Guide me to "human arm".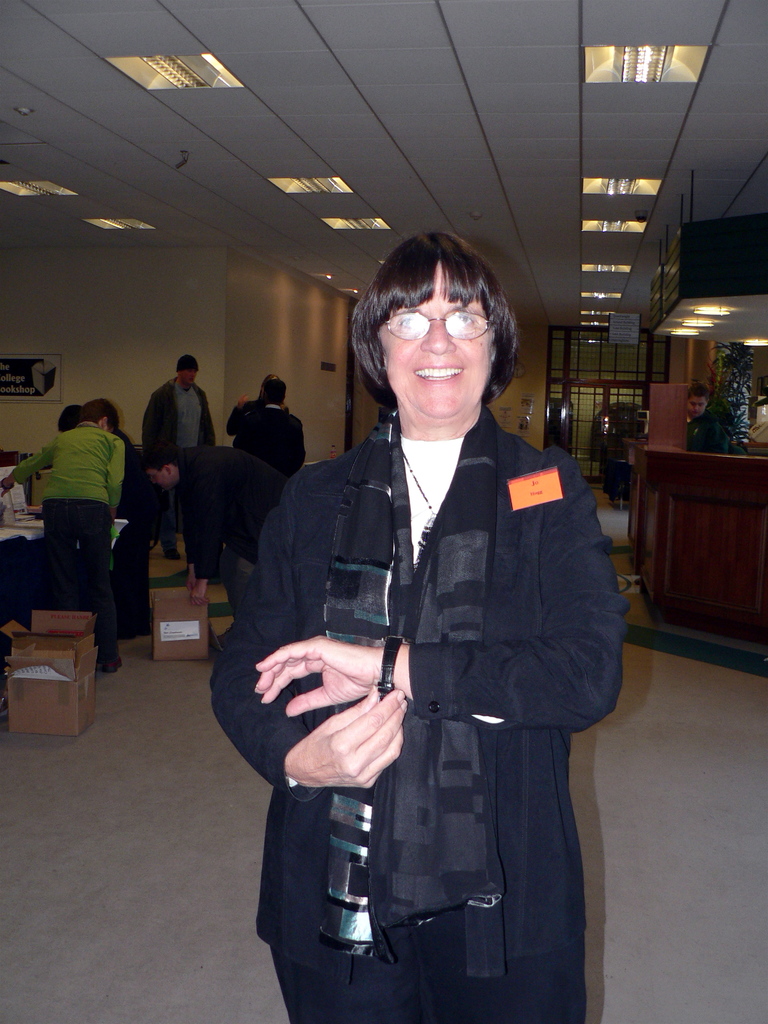
Guidance: 245 457 607 733.
